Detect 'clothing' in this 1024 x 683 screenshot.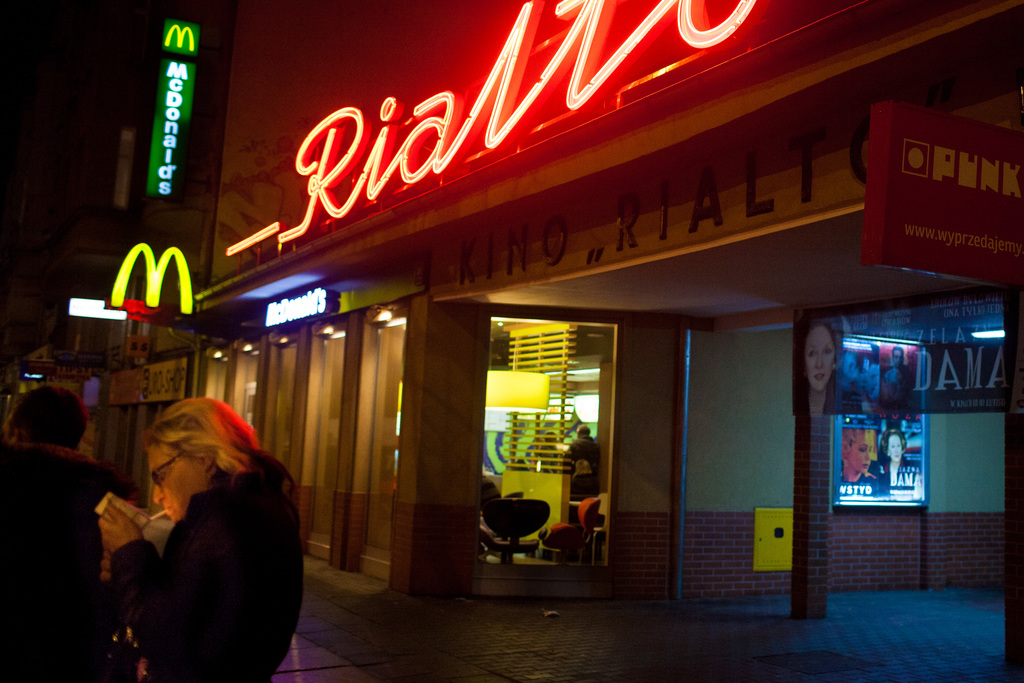
Detection: [left=0, top=431, right=133, bottom=682].
